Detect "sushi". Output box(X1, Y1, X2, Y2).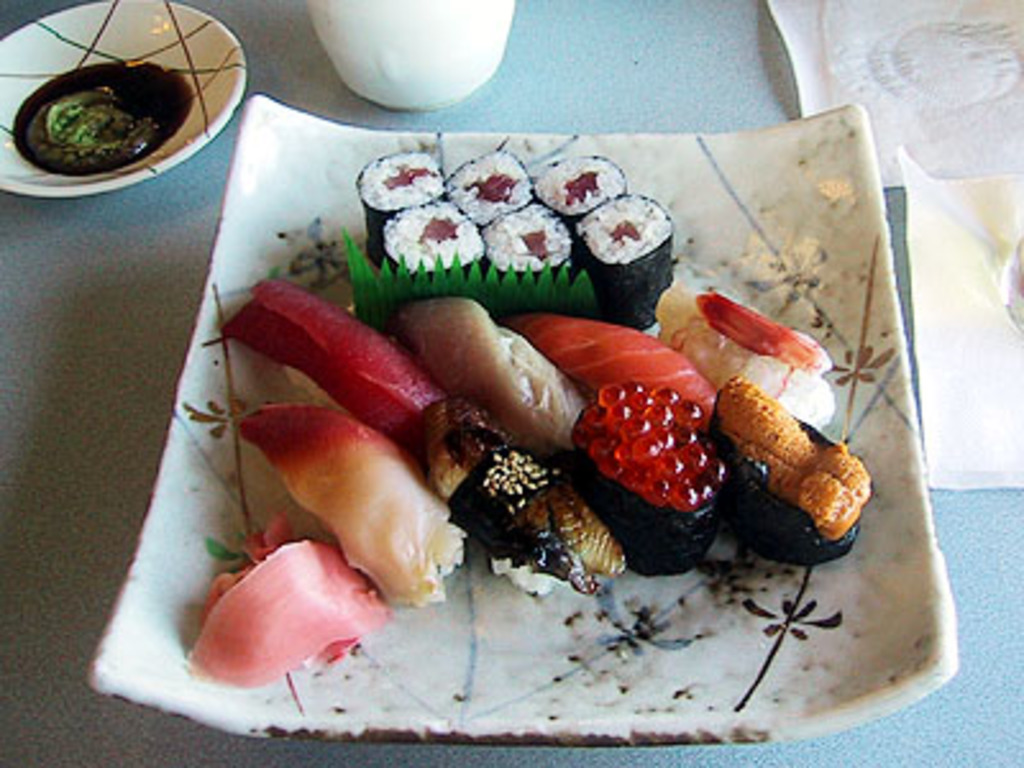
box(215, 264, 448, 445).
